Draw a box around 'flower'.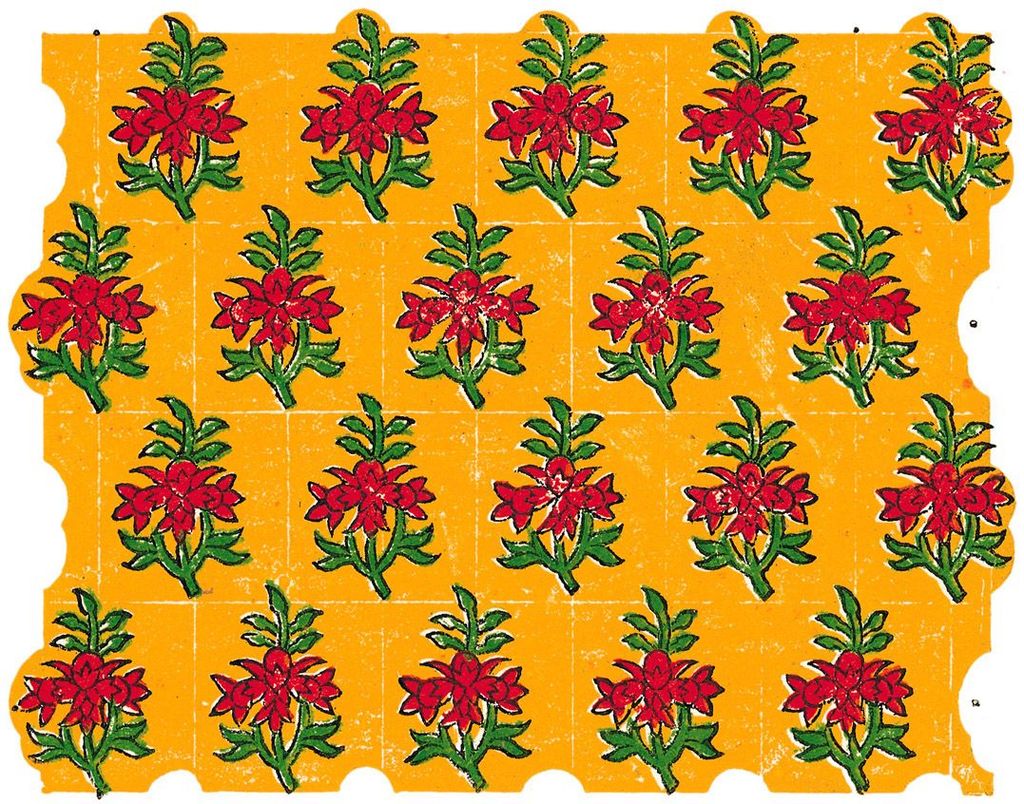
(770,645,912,733).
